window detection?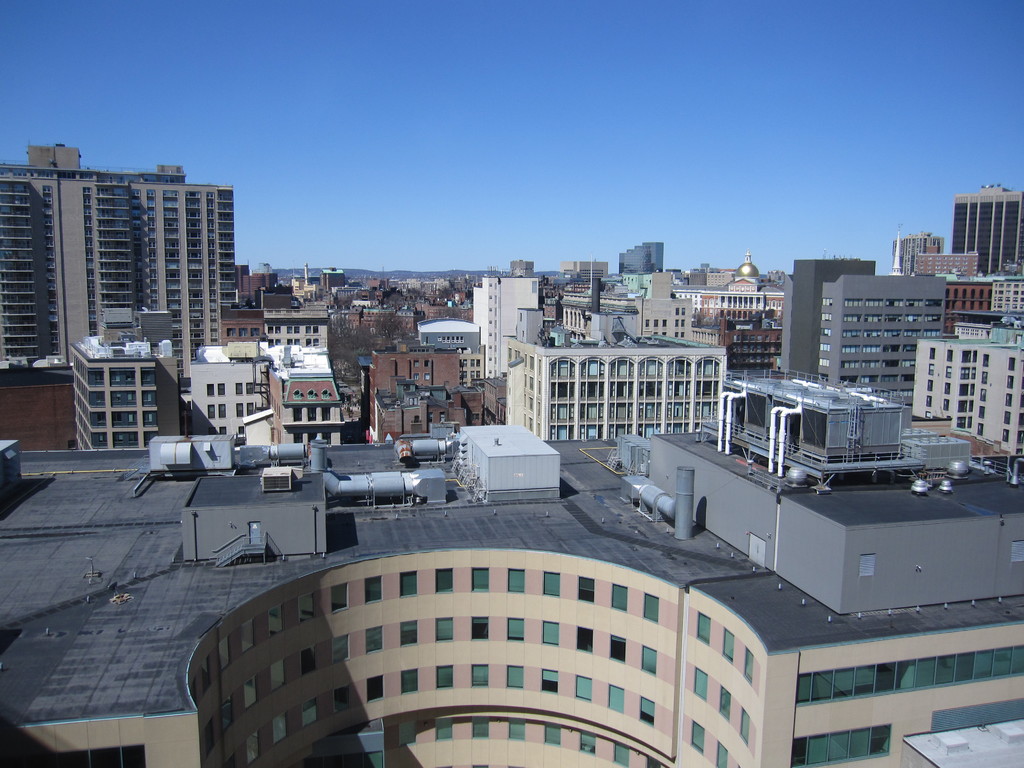
[left=237, top=403, right=244, bottom=416]
